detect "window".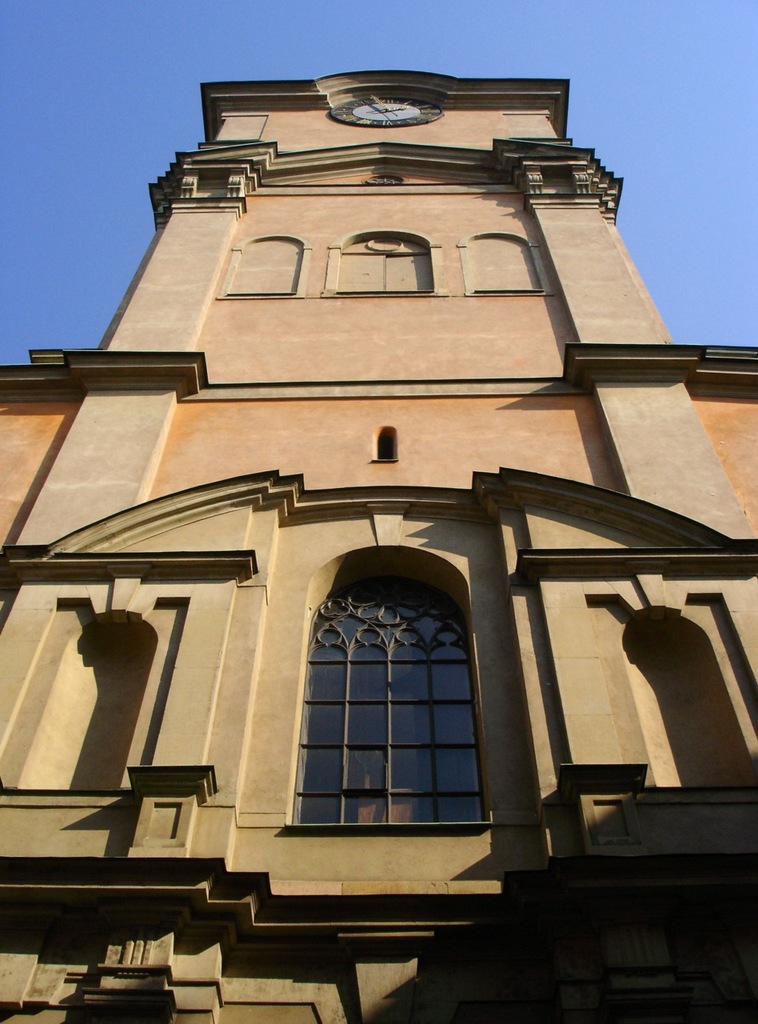
Detected at (281,567,497,868).
